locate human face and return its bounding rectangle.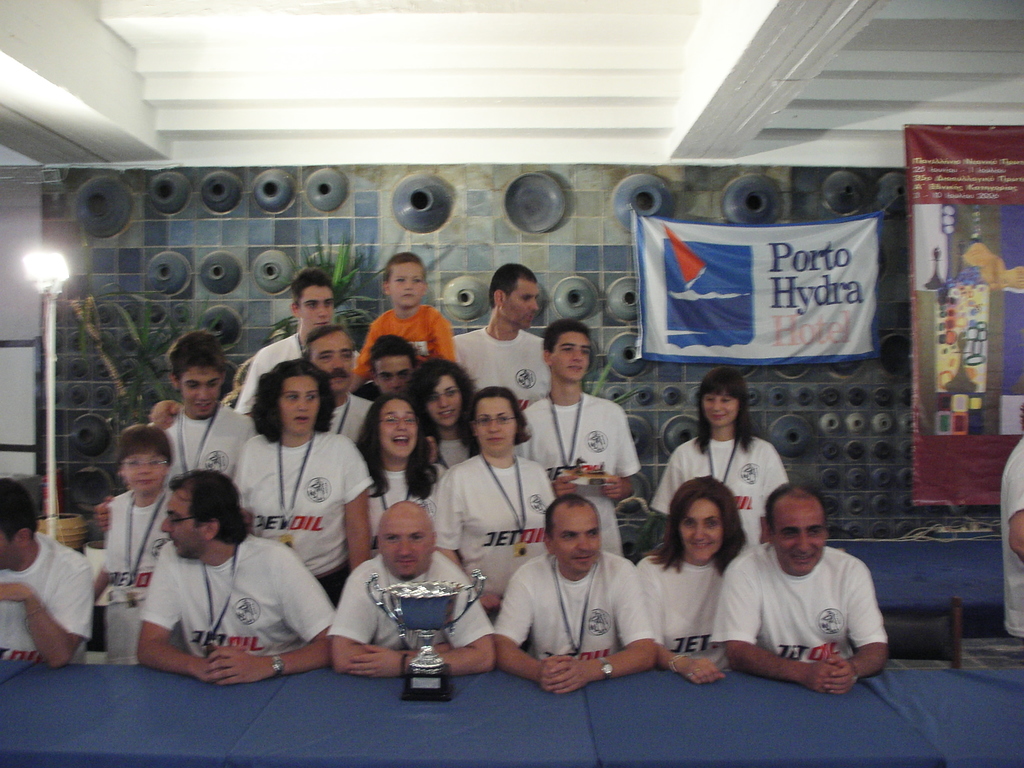
[774,482,824,570].
